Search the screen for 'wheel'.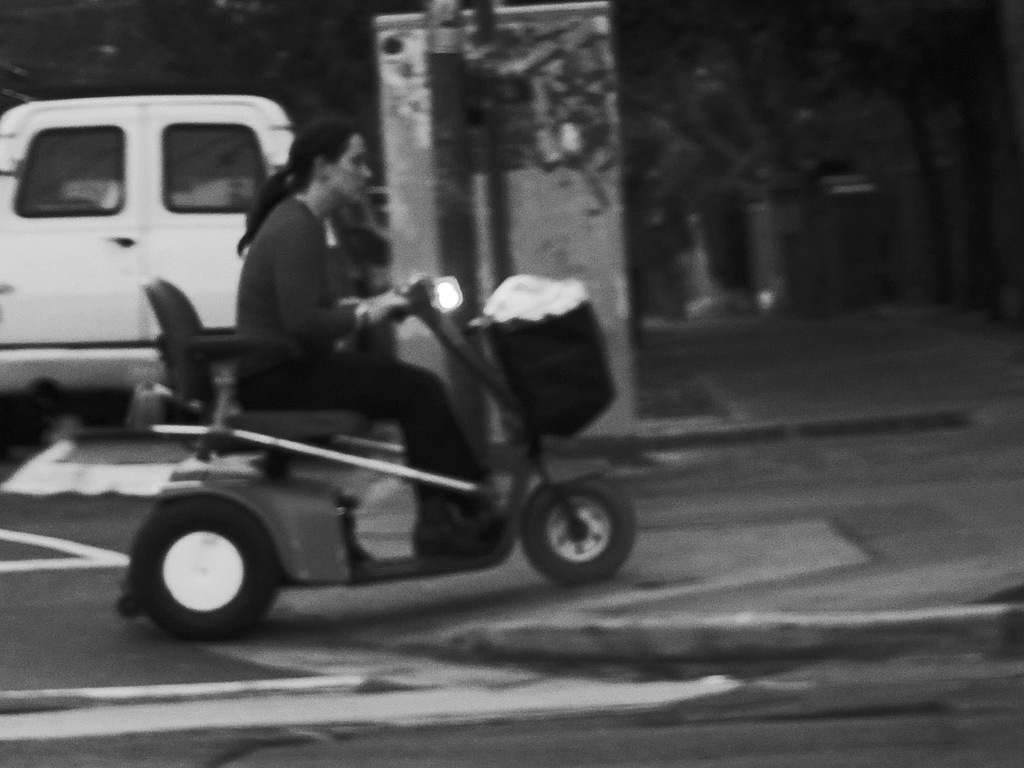
Found at region(129, 493, 277, 645).
